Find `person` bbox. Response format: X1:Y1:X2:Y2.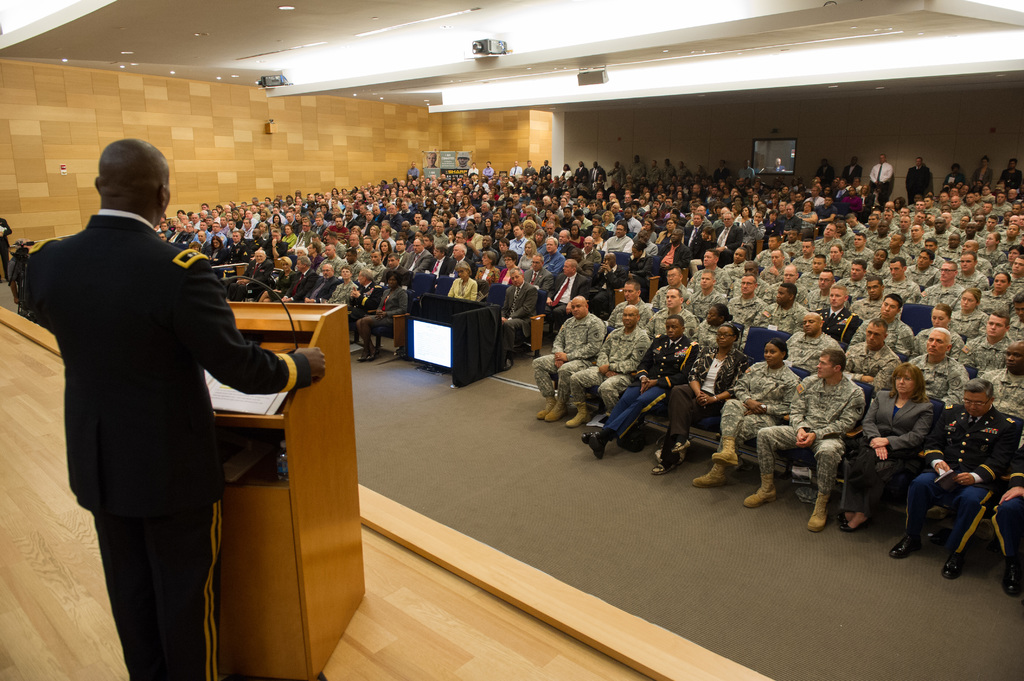
938:161:960:190.
